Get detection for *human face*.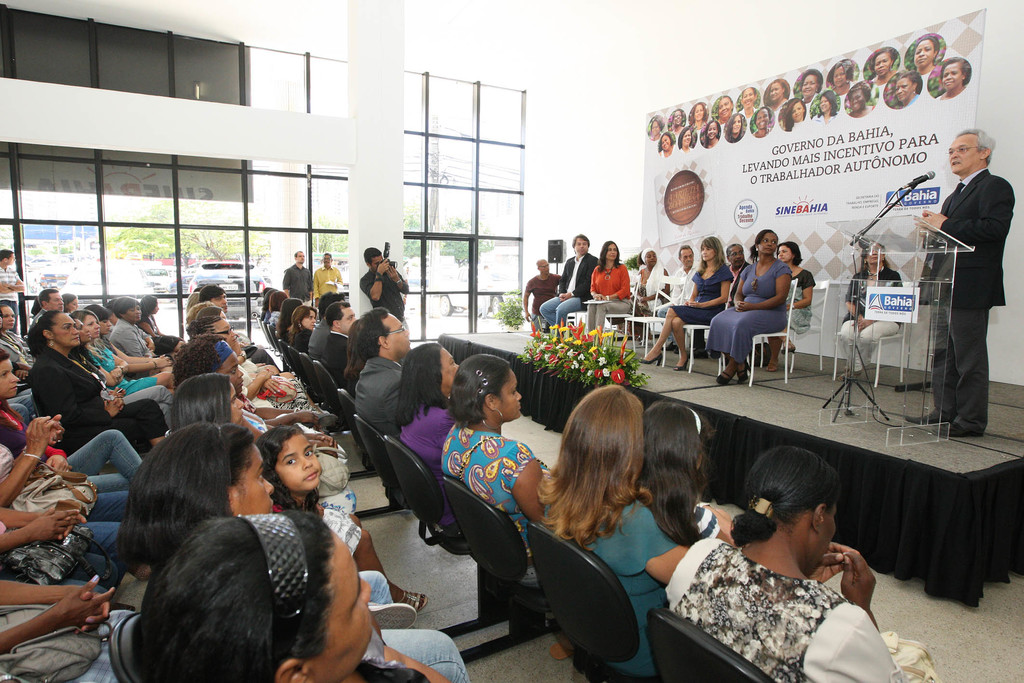
Detection: bbox=(323, 254, 332, 267).
